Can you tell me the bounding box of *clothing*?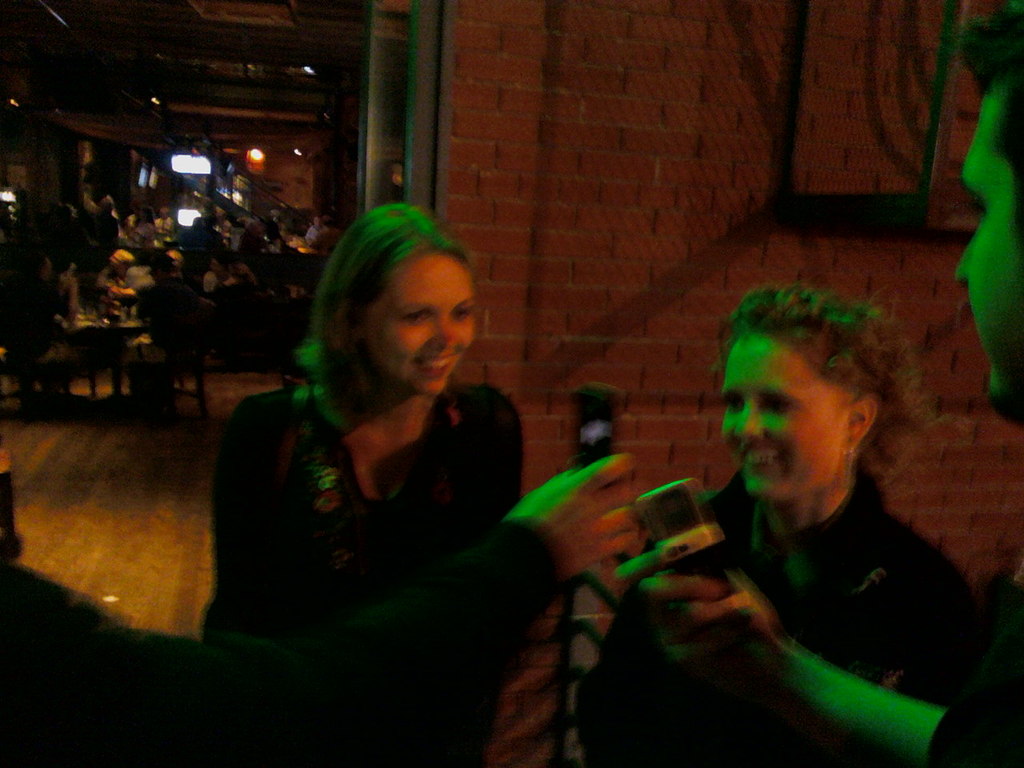
bbox=(602, 392, 988, 757).
